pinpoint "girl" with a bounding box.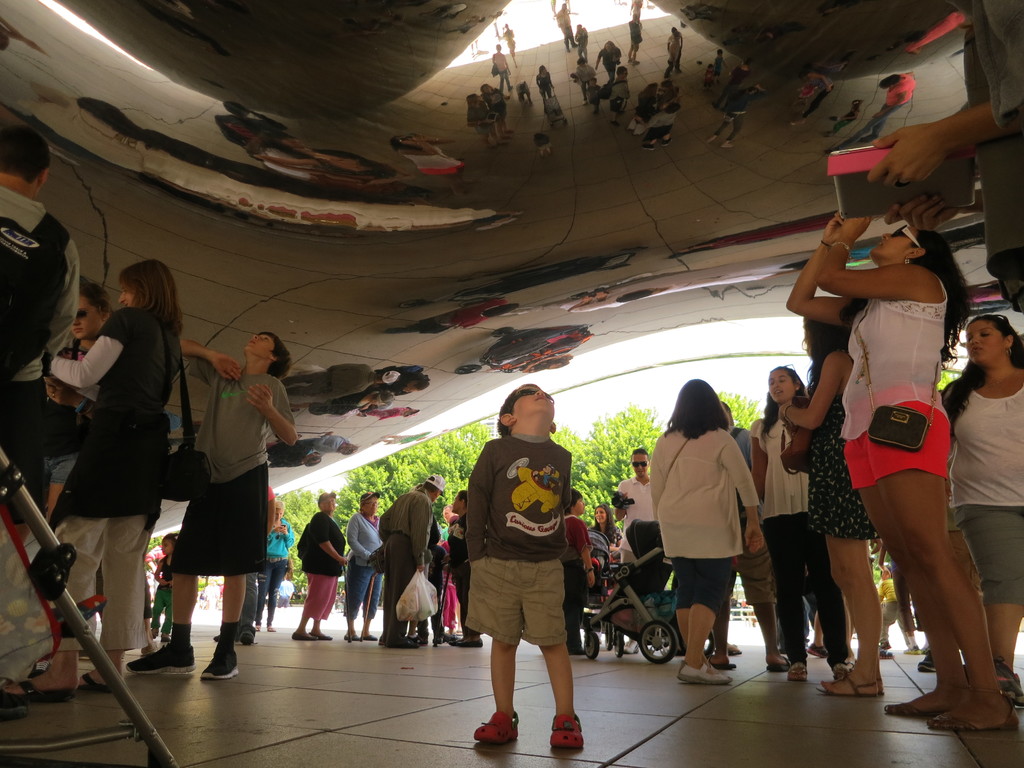
(149,533,174,641).
